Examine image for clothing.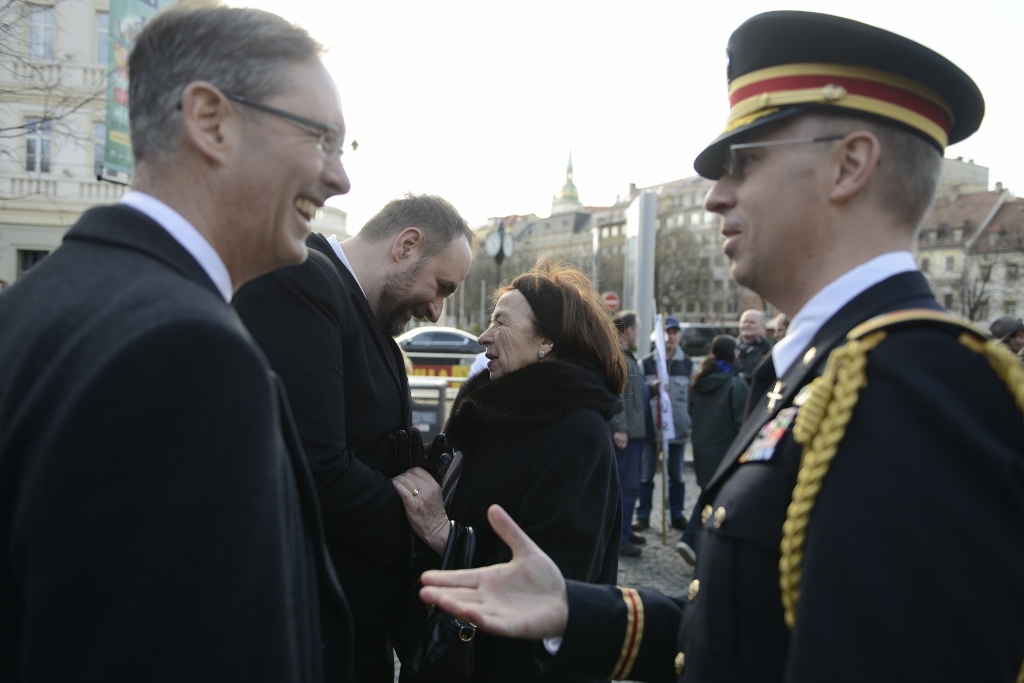
Examination result: {"x1": 1008, "y1": 345, "x2": 1023, "y2": 369}.
